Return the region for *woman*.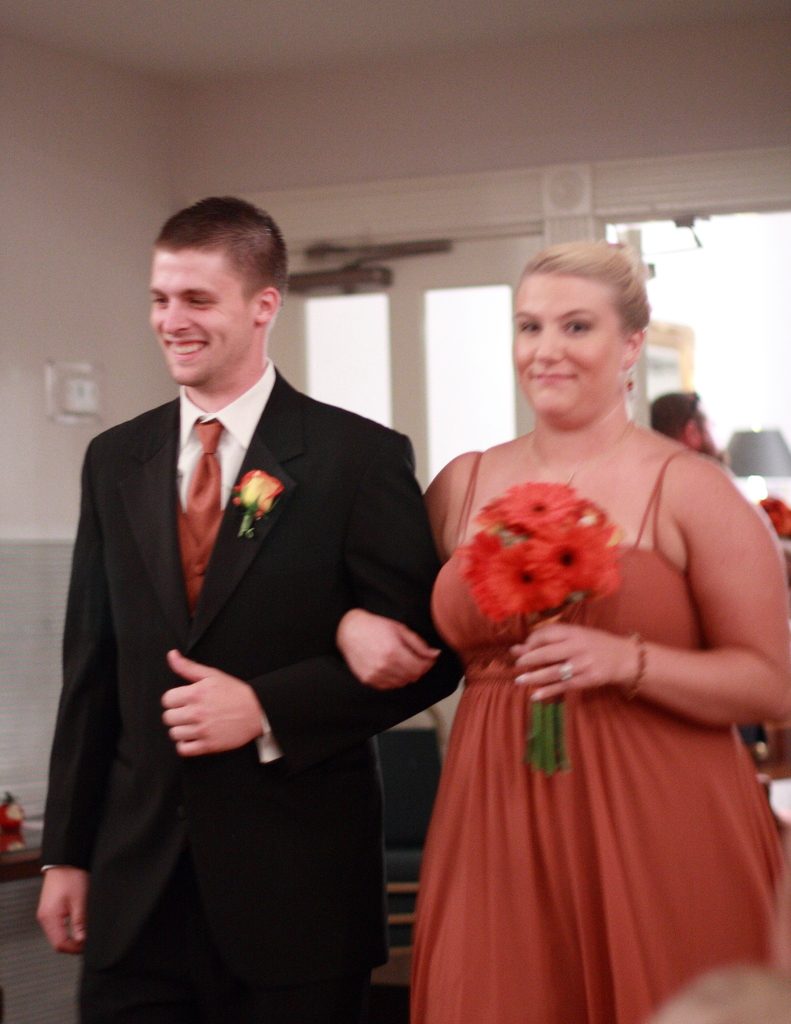
<bbox>333, 238, 790, 1023</bbox>.
